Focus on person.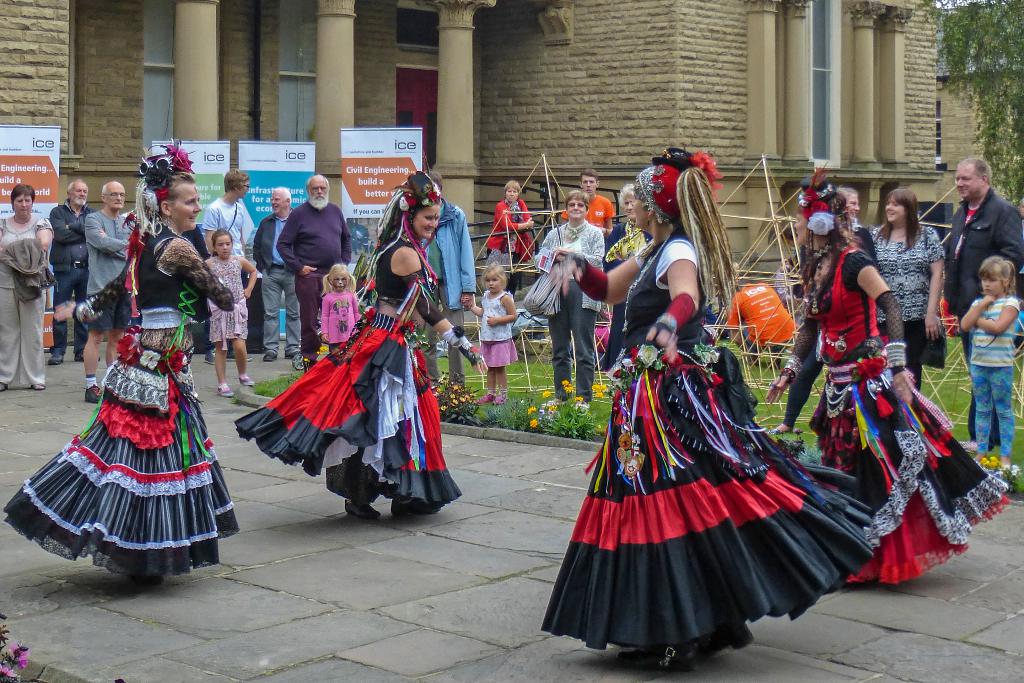
Focused at locate(195, 162, 257, 369).
